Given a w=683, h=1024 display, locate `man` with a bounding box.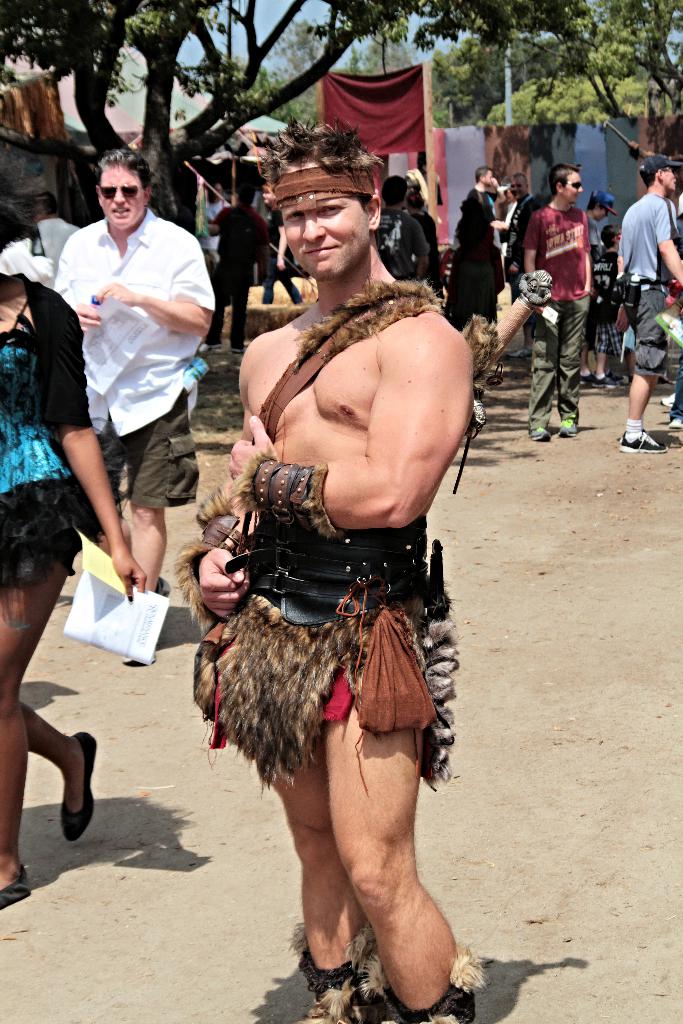
Located: bbox(188, 120, 500, 1023).
